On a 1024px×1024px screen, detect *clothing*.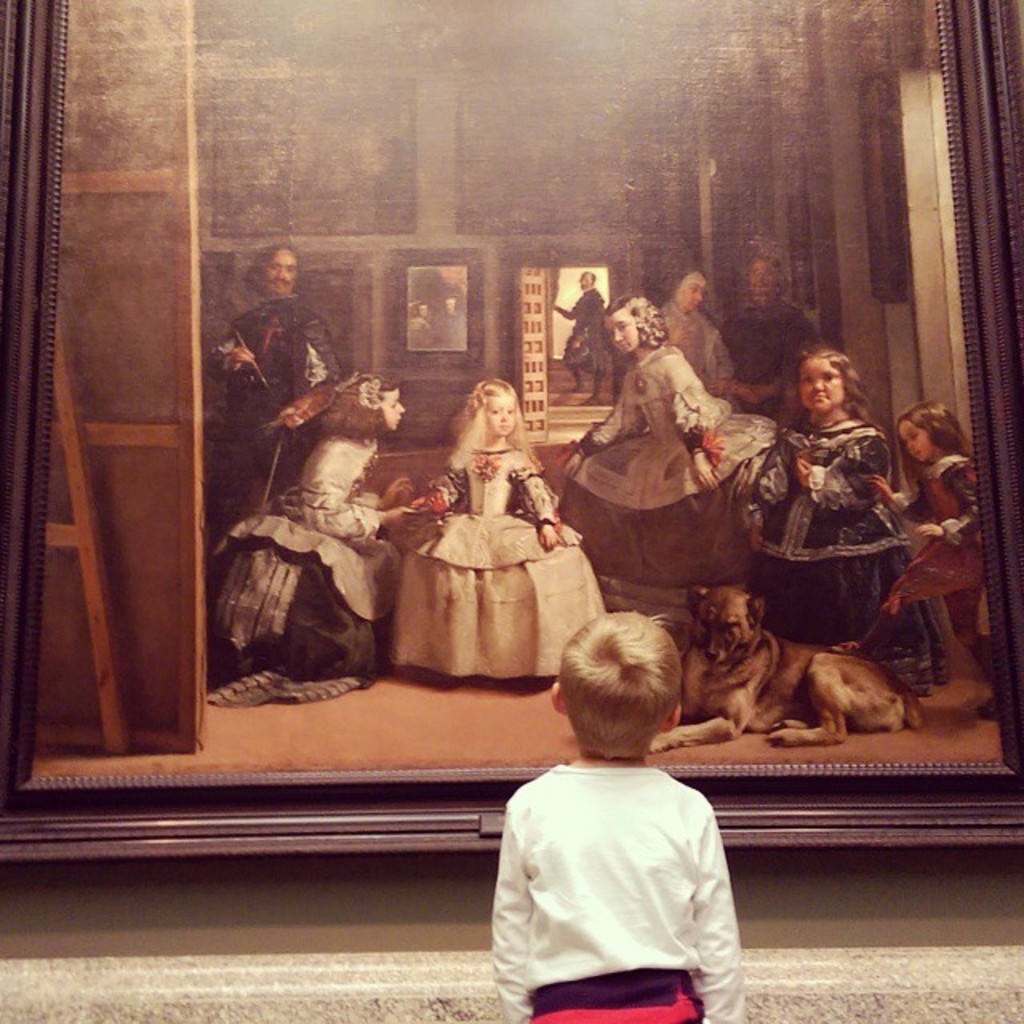
bbox(733, 286, 827, 408).
